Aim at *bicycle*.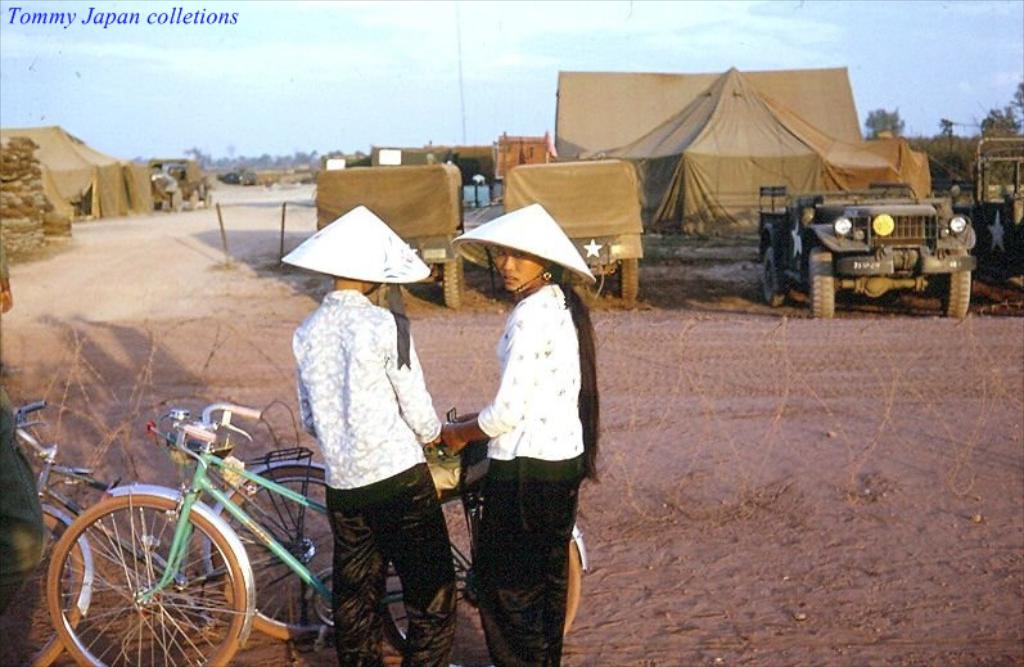
Aimed at <box>21,409,340,666</box>.
